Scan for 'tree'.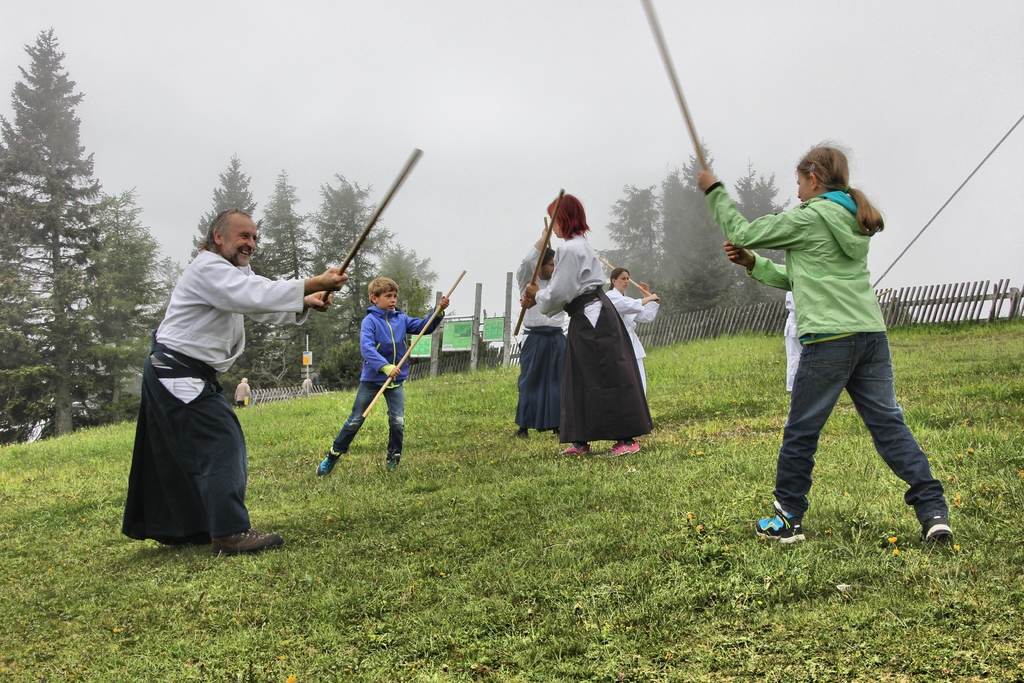
Scan result: x1=4, y1=21, x2=140, y2=432.
